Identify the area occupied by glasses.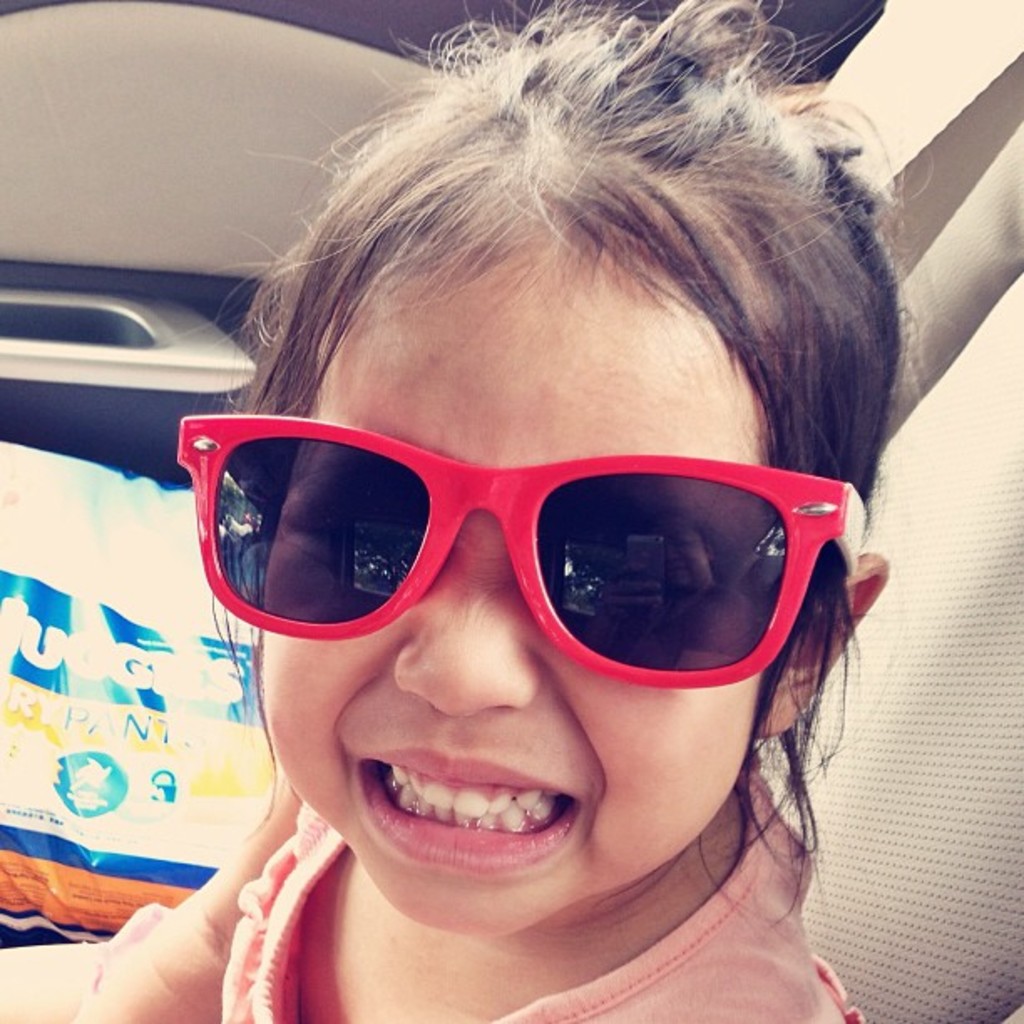
Area: l=177, t=413, r=863, b=688.
